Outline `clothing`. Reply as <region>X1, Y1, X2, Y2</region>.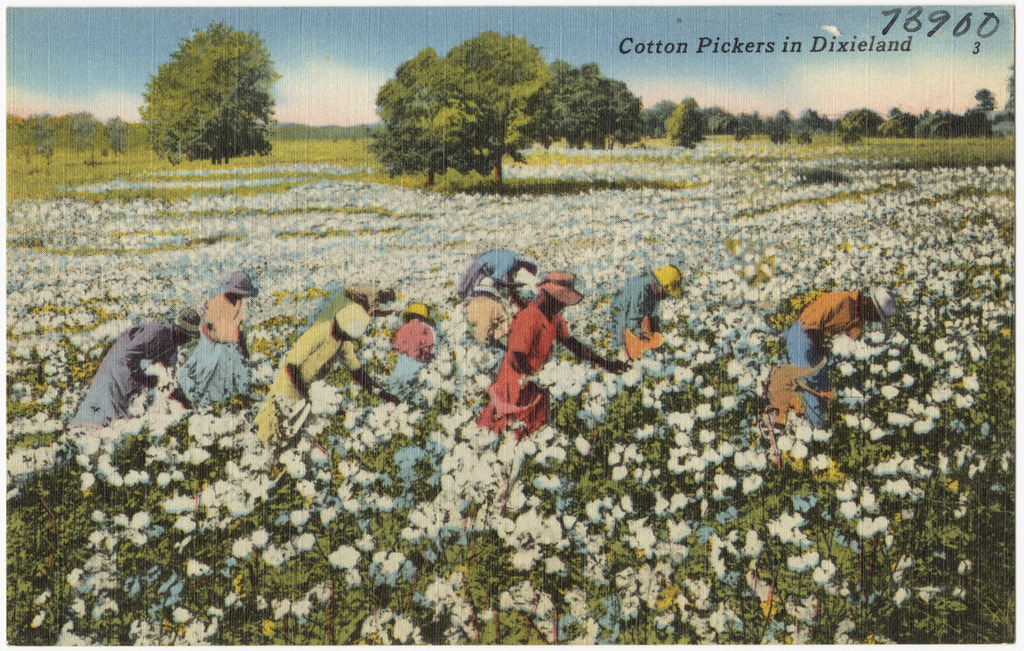
<region>610, 269, 657, 348</region>.
